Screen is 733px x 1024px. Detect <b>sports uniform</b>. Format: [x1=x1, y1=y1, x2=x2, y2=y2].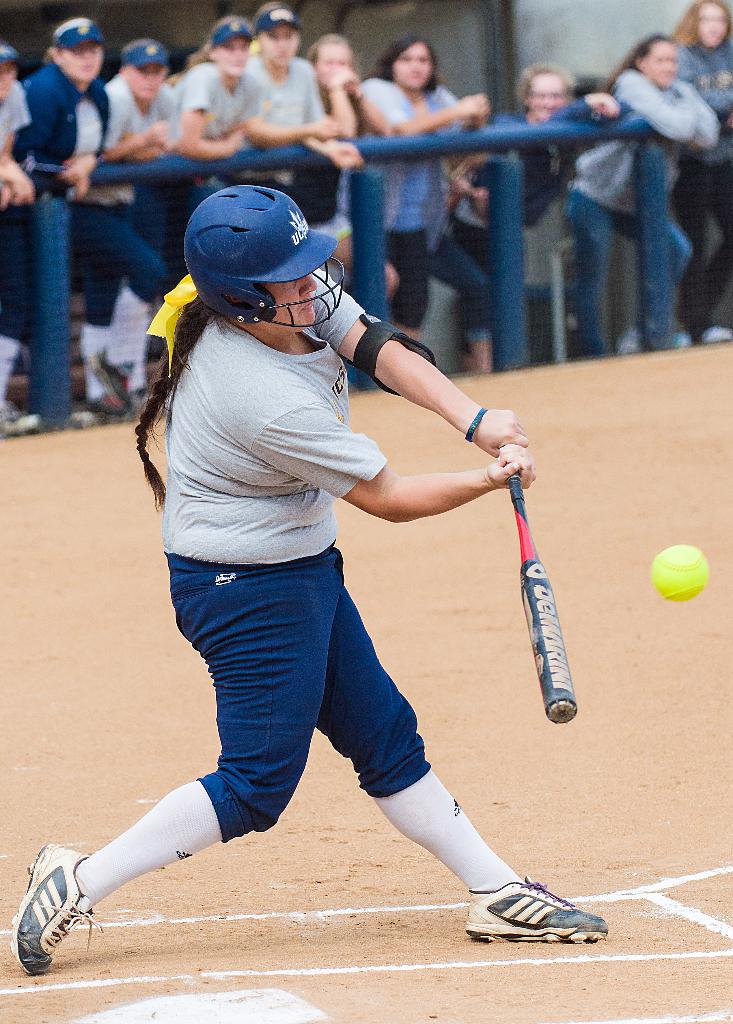
[x1=560, y1=56, x2=713, y2=358].
